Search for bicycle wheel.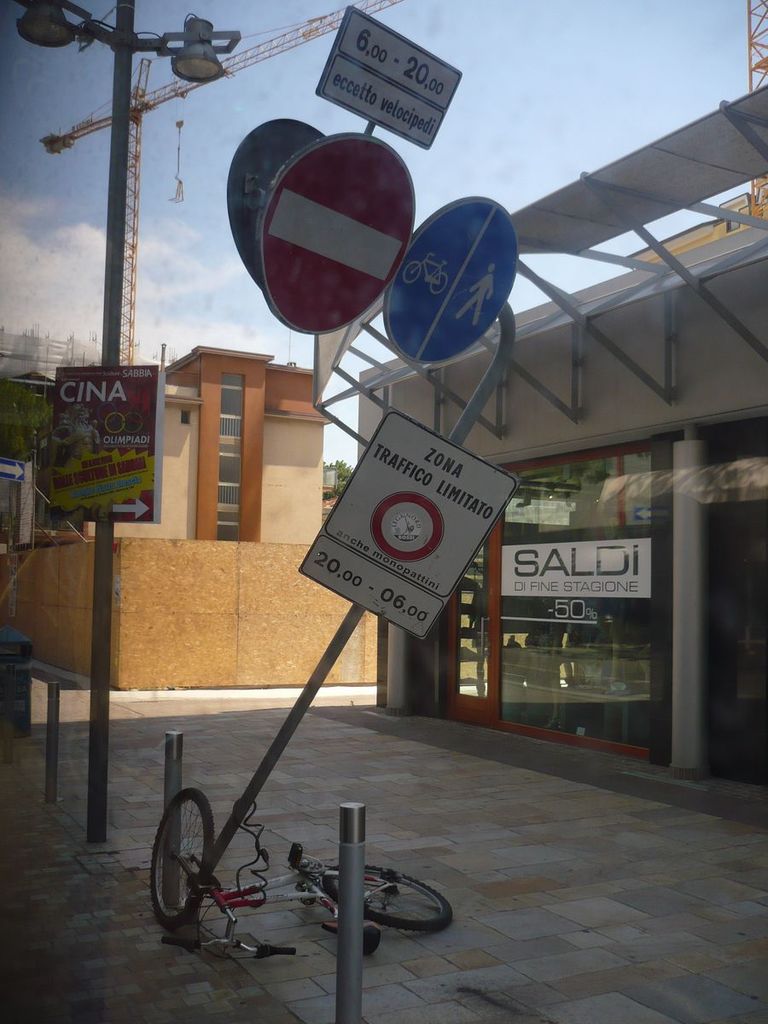
Found at locate(147, 780, 212, 940).
